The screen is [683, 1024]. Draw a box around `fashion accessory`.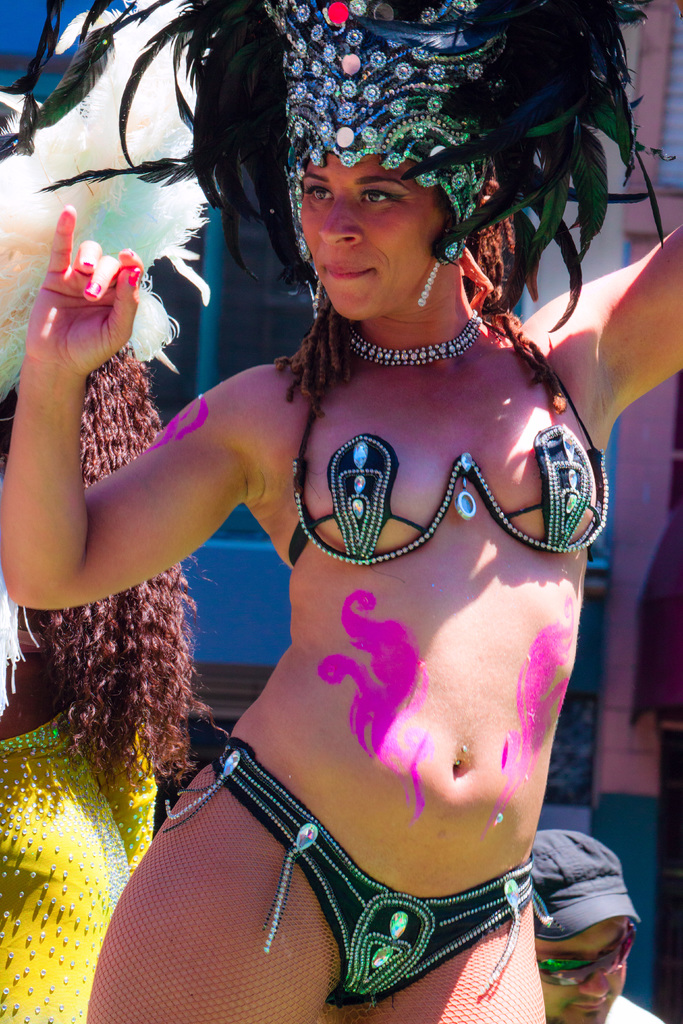
rect(534, 925, 641, 991).
